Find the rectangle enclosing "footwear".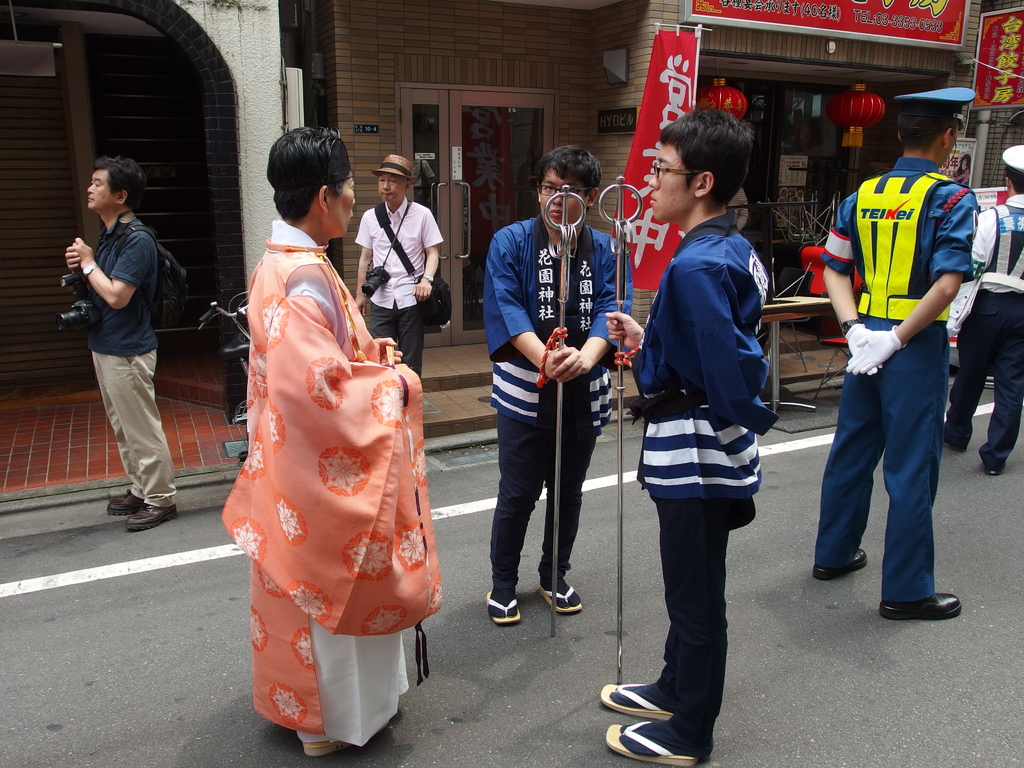
876, 593, 966, 622.
